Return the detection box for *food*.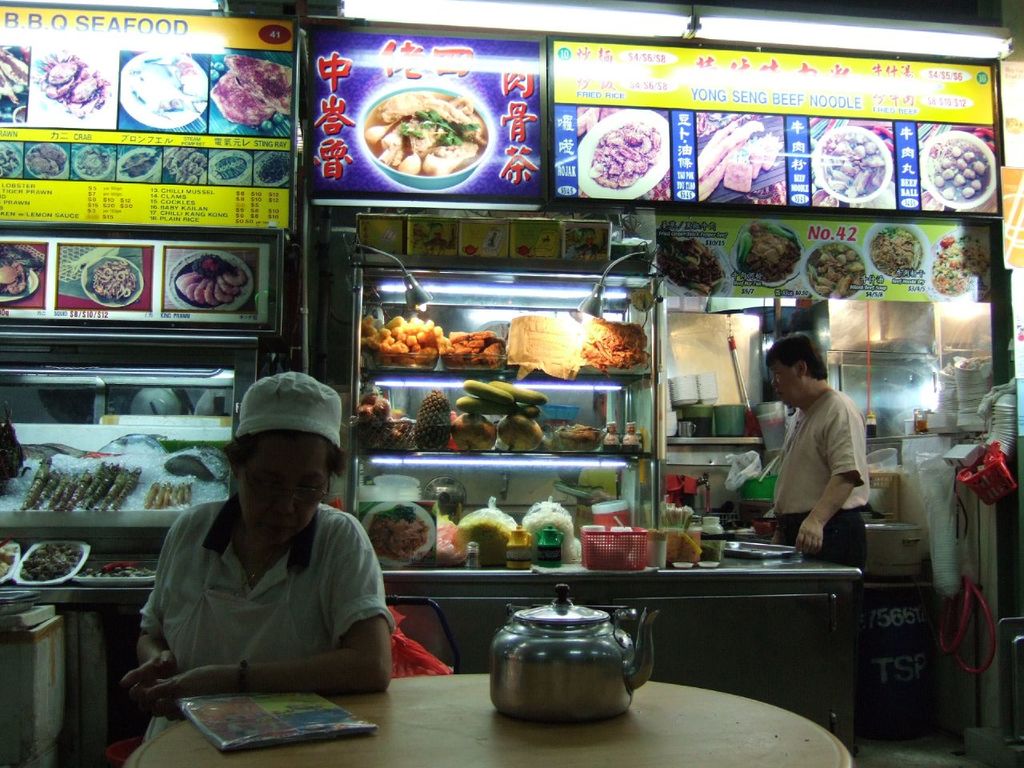
{"x1": 450, "y1": 374, "x2": 552, "y2": 414}.
